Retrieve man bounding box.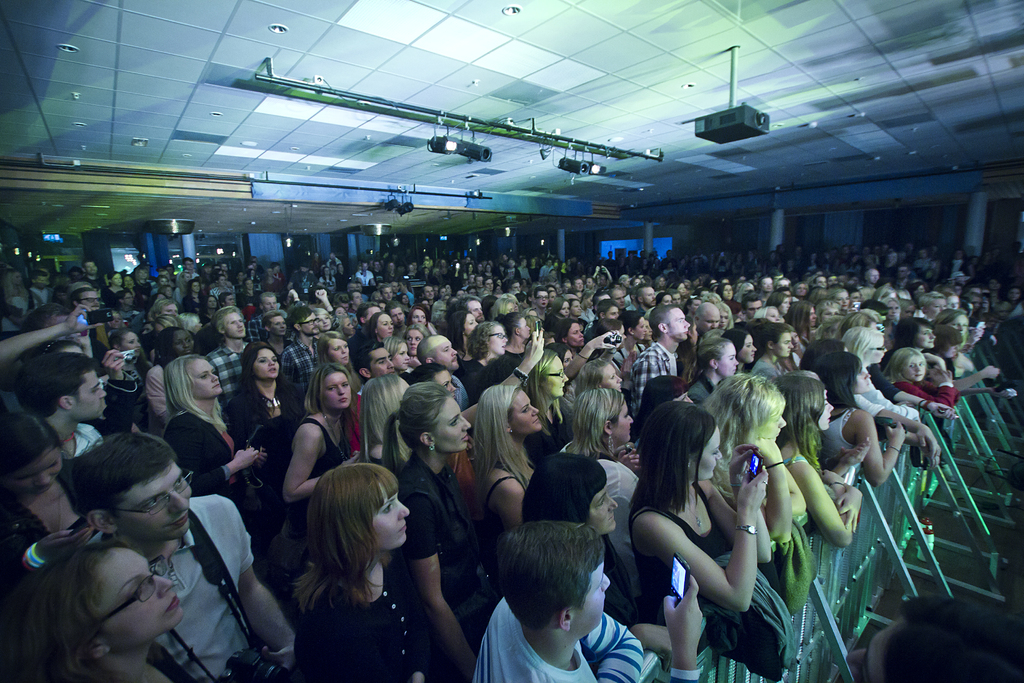
Bounding box: 694 299 721 338.
